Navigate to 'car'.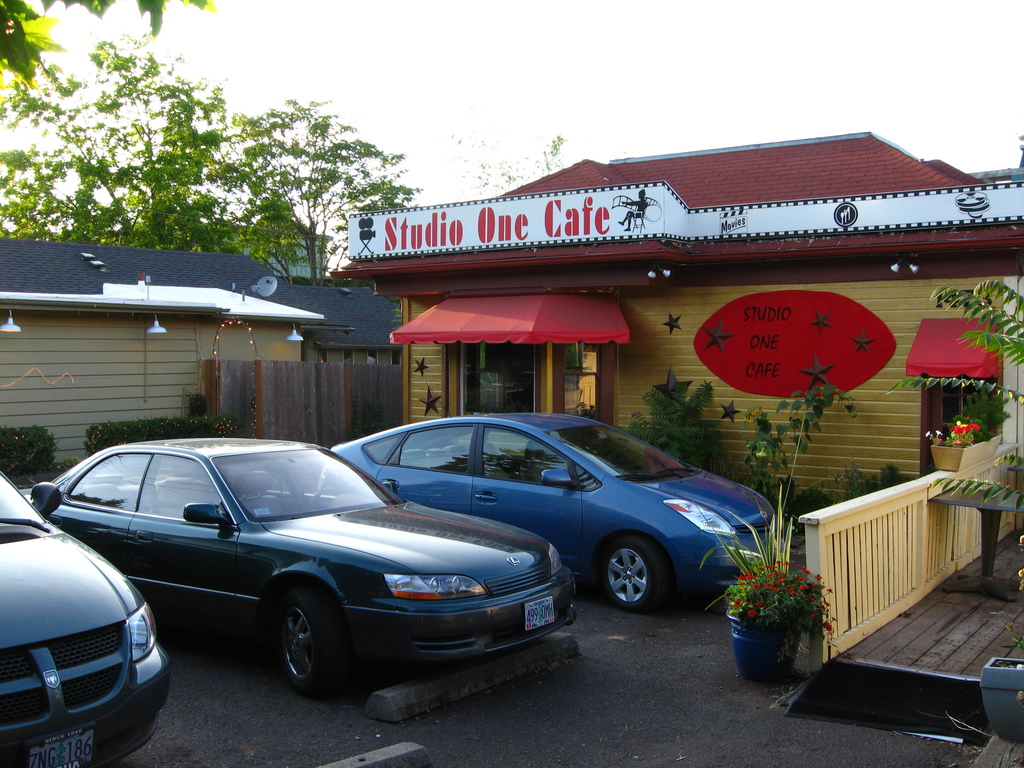
Navigation target: rect(0, 463, 175, 767).
